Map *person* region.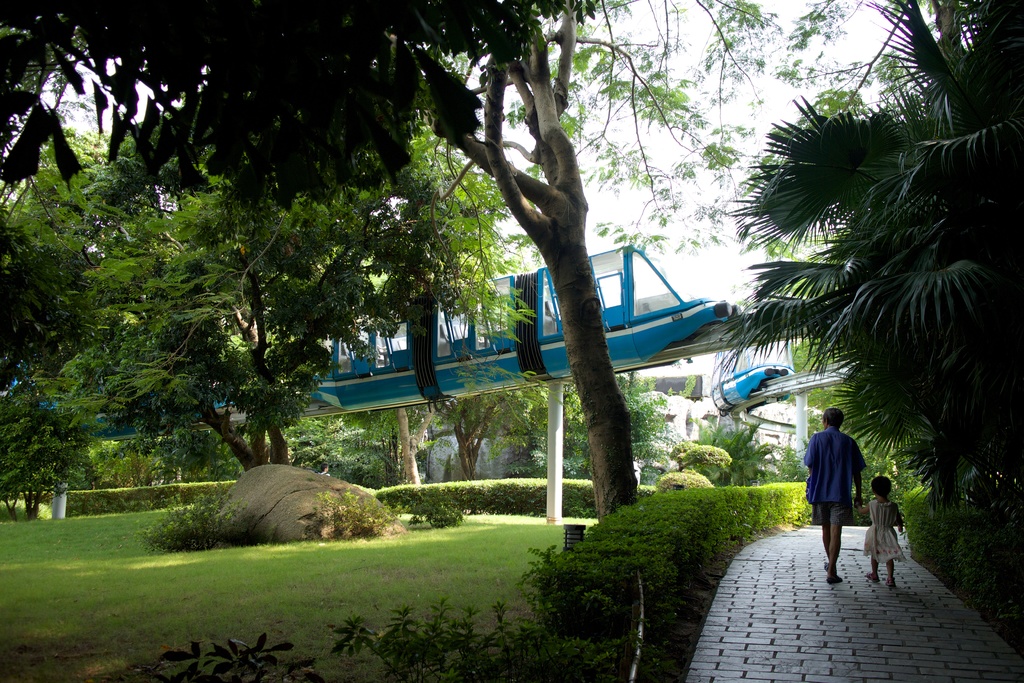
Mapped to bbox(861, 478, 901, 582).
